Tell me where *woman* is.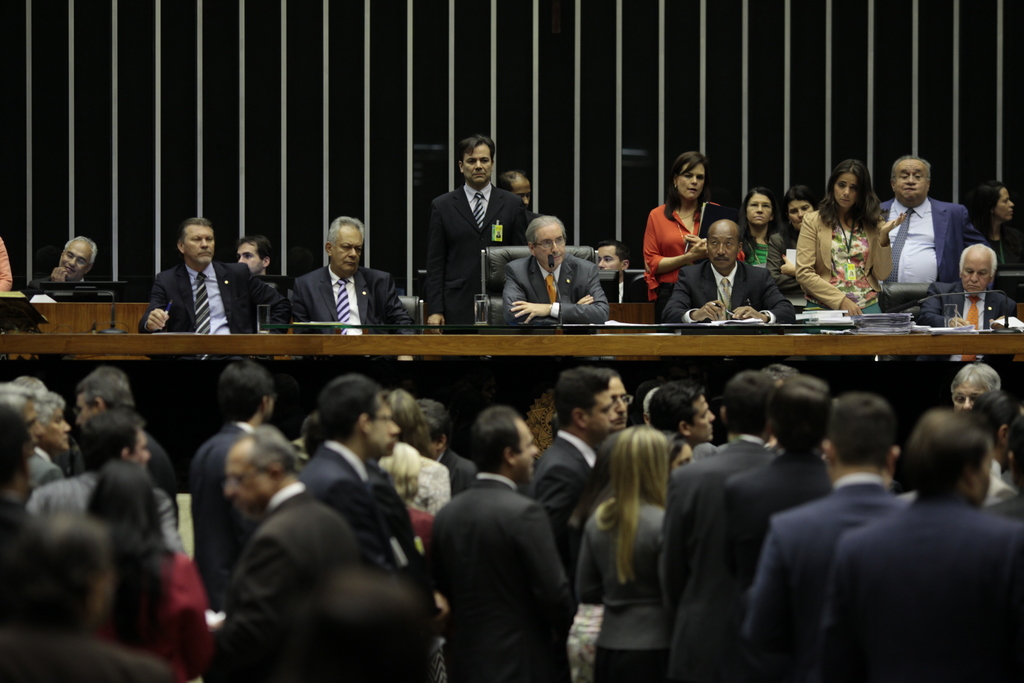
*woman* is at l=643, t=149, r=744, b=323.
